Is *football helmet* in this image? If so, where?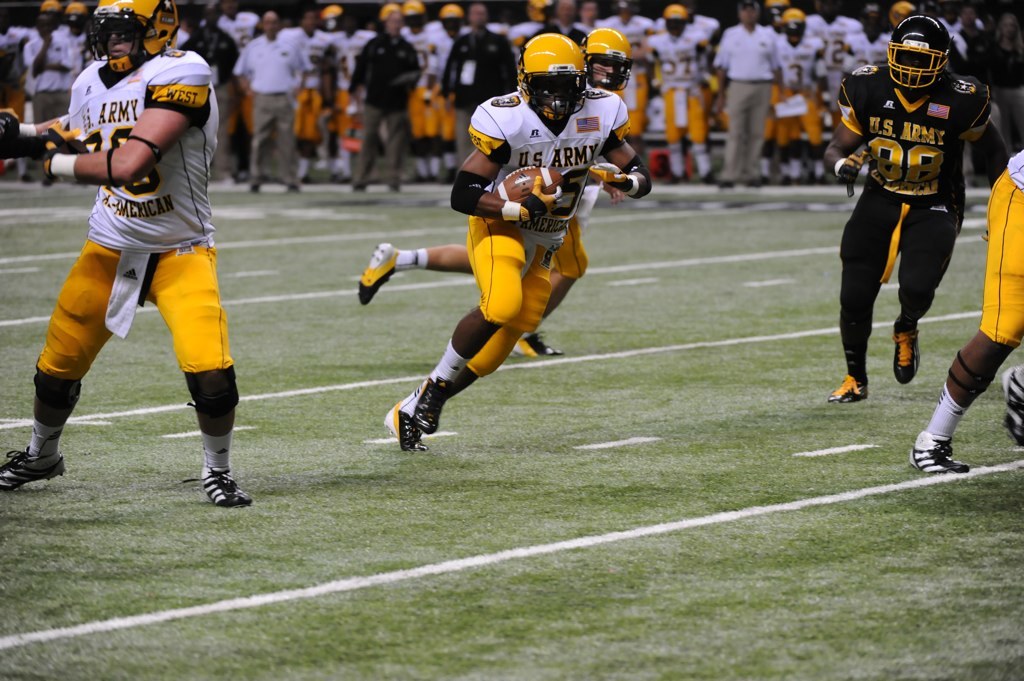
Yes, at box=[397, 0, 429, 34].
